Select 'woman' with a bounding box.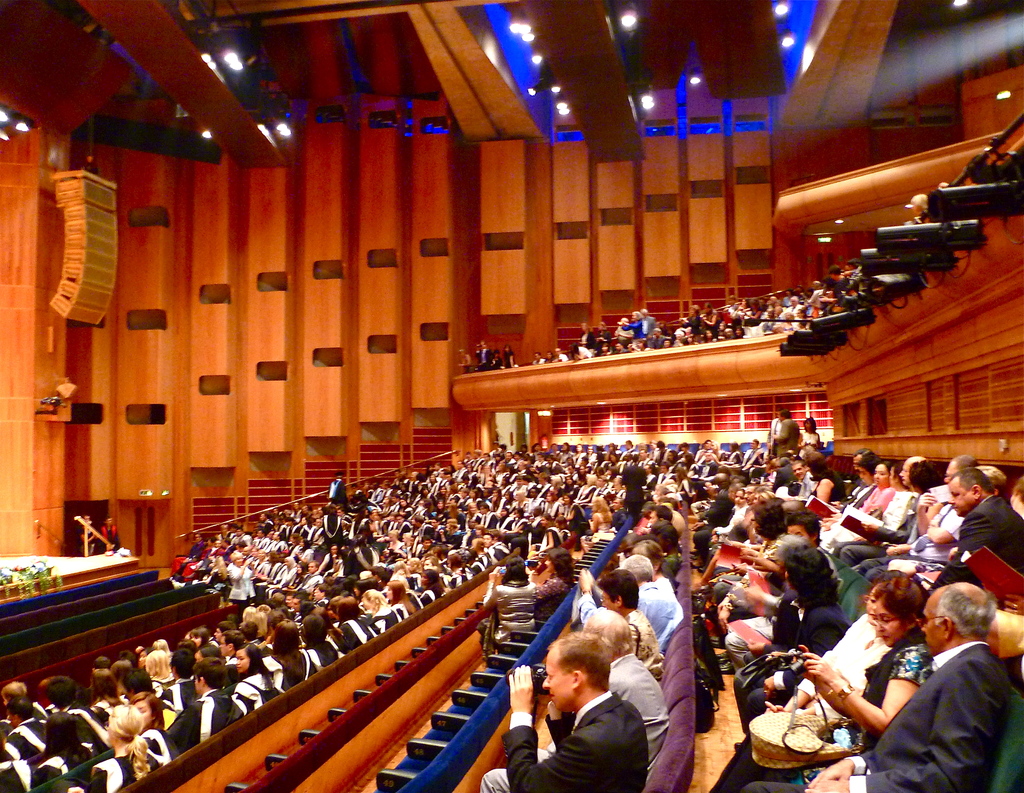
bbox=[378, 577, 426, 612].
